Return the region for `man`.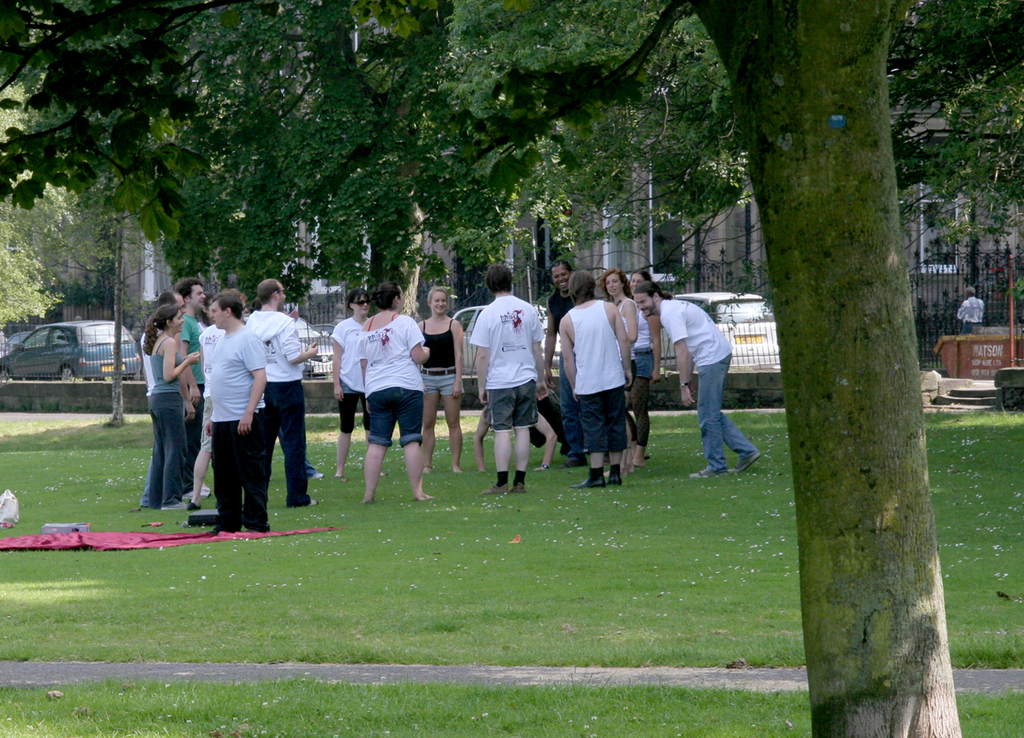
select_region(250, 276, 313, 509).
